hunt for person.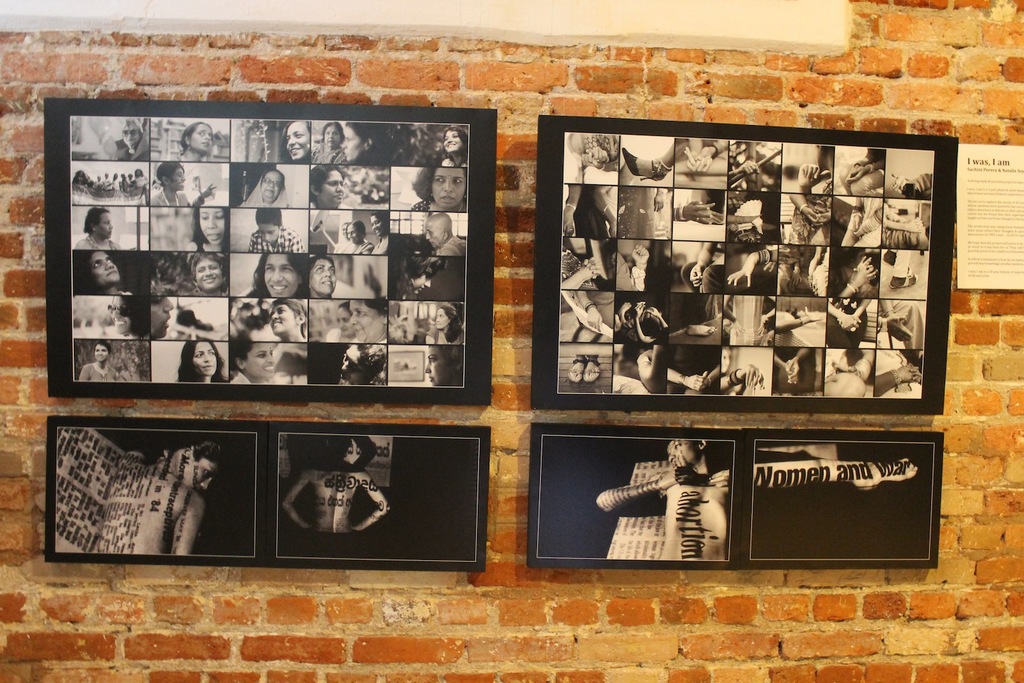
Hunted down at (592, 435, 727, 564).
